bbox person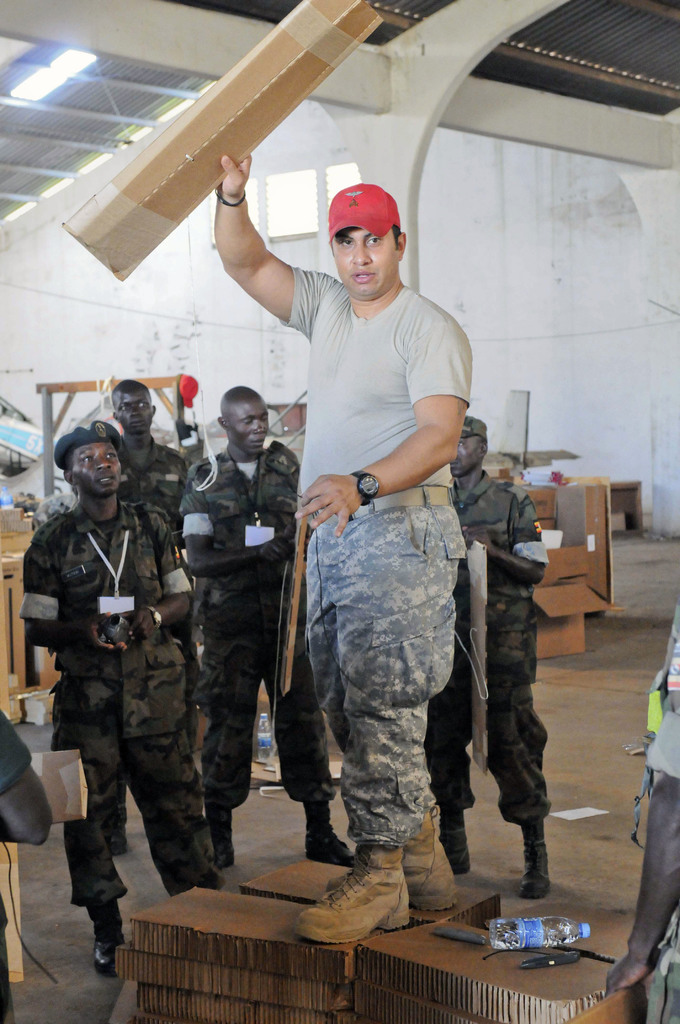
(213,153,474,945)
